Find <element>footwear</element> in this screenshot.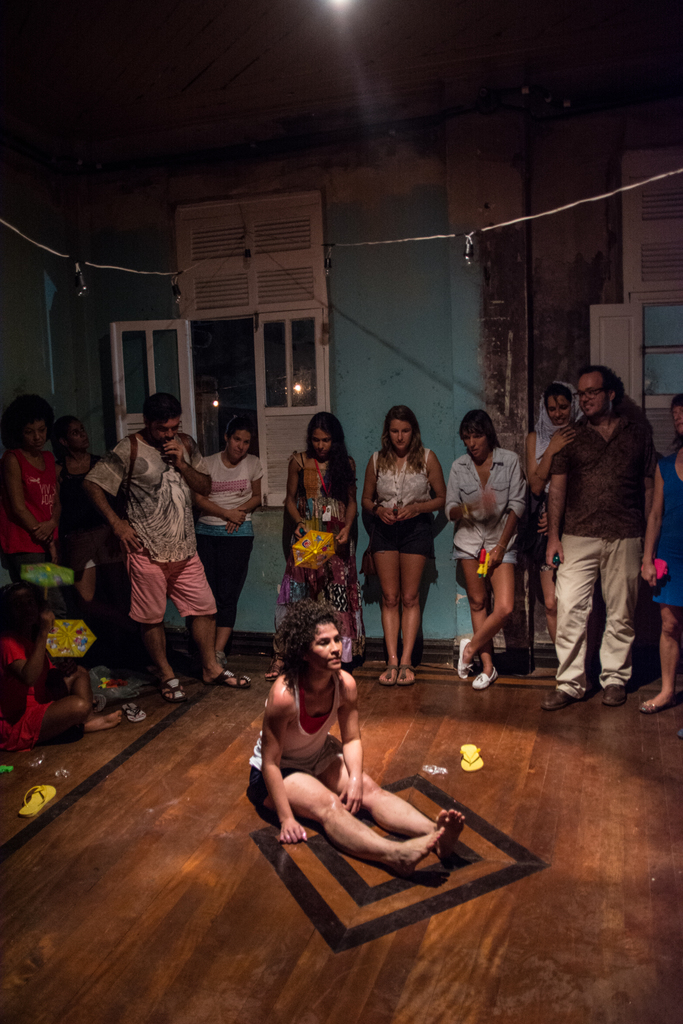
The bounding box for <element>footwear</element> is region(164, 676, 189, 705).
